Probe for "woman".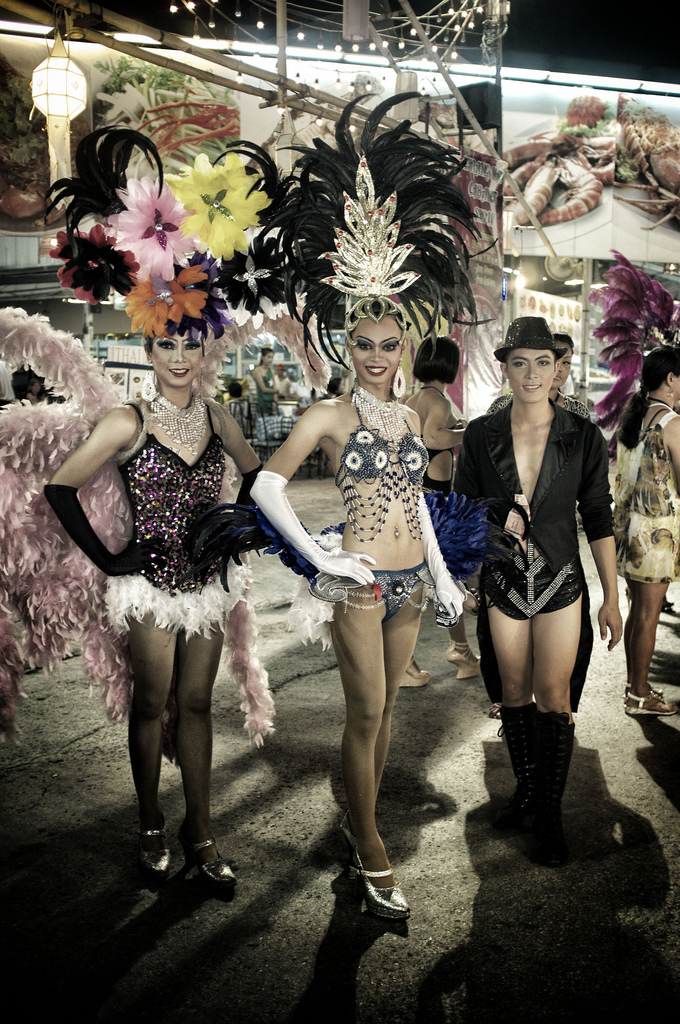
Probe result: BBox(614, 346, 679, 717).
